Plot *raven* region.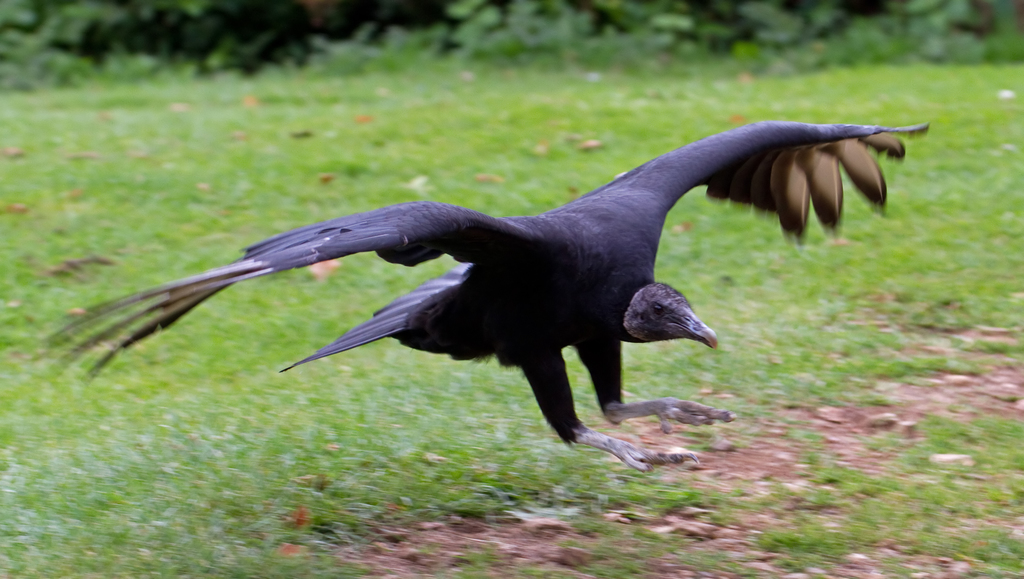
Plotted at x1=53, y1=121, x2=915, y2=478.
